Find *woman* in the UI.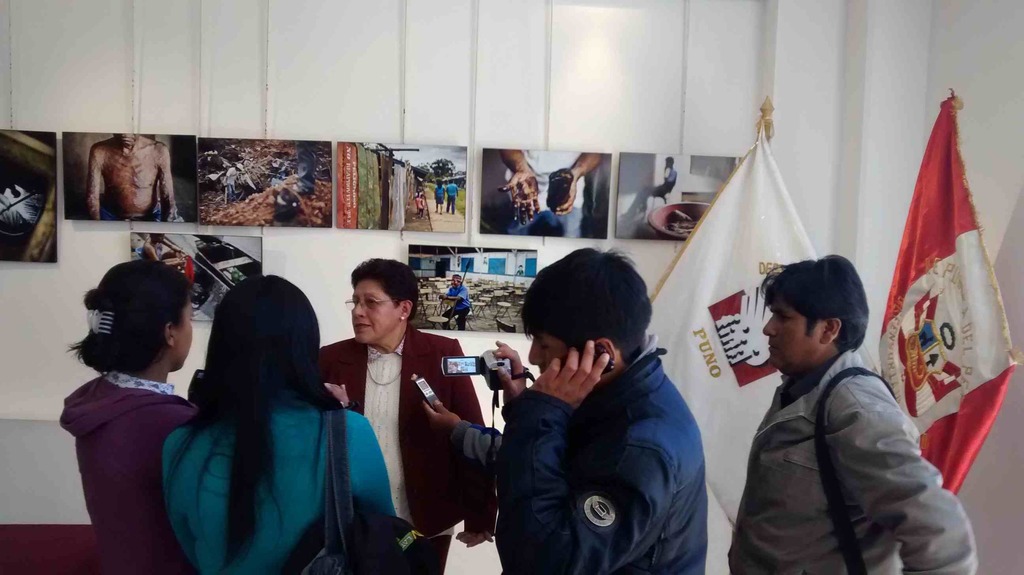
UI element at 136:255:374:574.
